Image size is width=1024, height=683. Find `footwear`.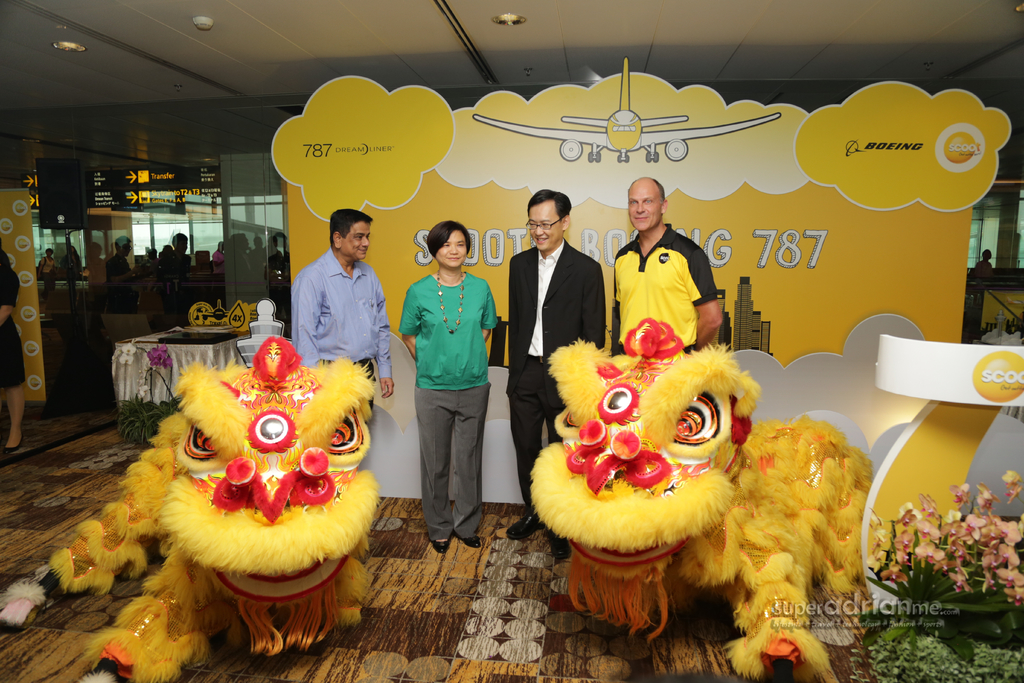
pyautogui.locateOnScreen(3, 441, 17, 463).
